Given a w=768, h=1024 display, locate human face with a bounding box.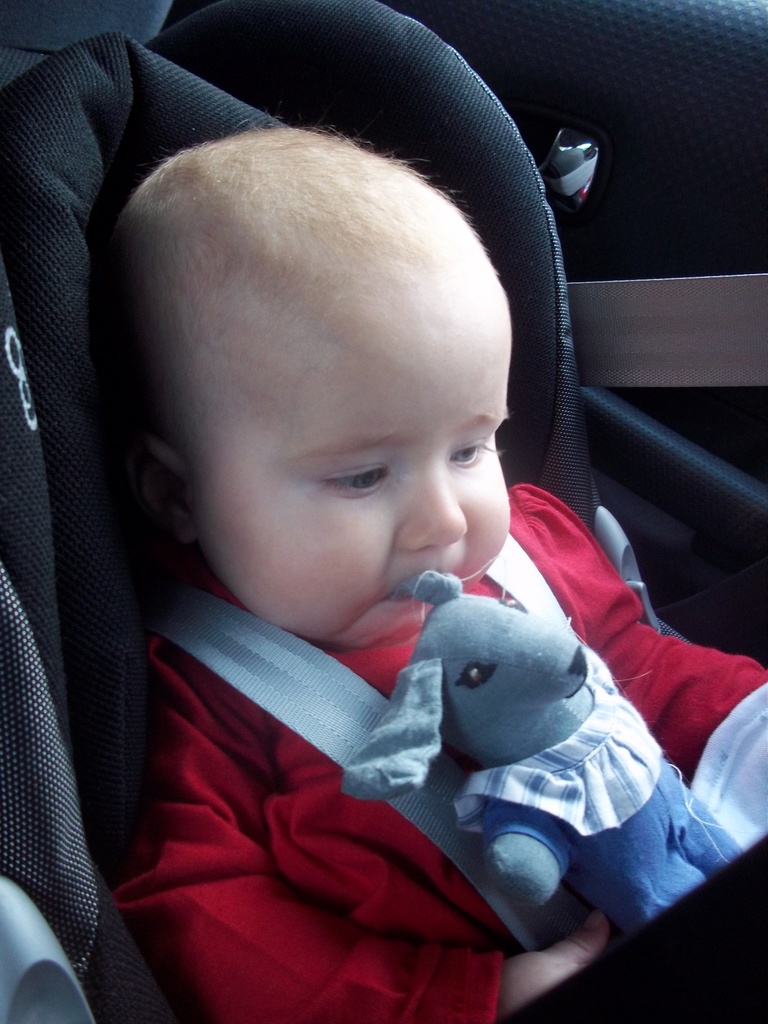
Located: [x1=184, y1=263, x2=515, y2=653].
